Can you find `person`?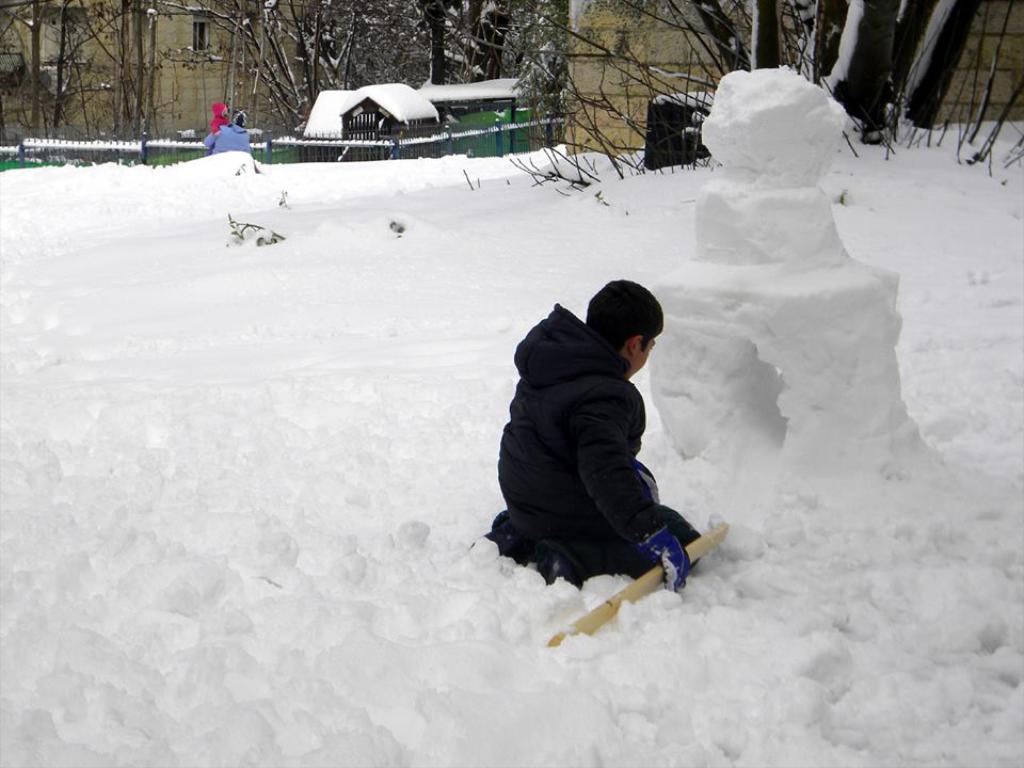
Yes, bounding box: (x1=210, y1=102, x2=234, y2=138).
